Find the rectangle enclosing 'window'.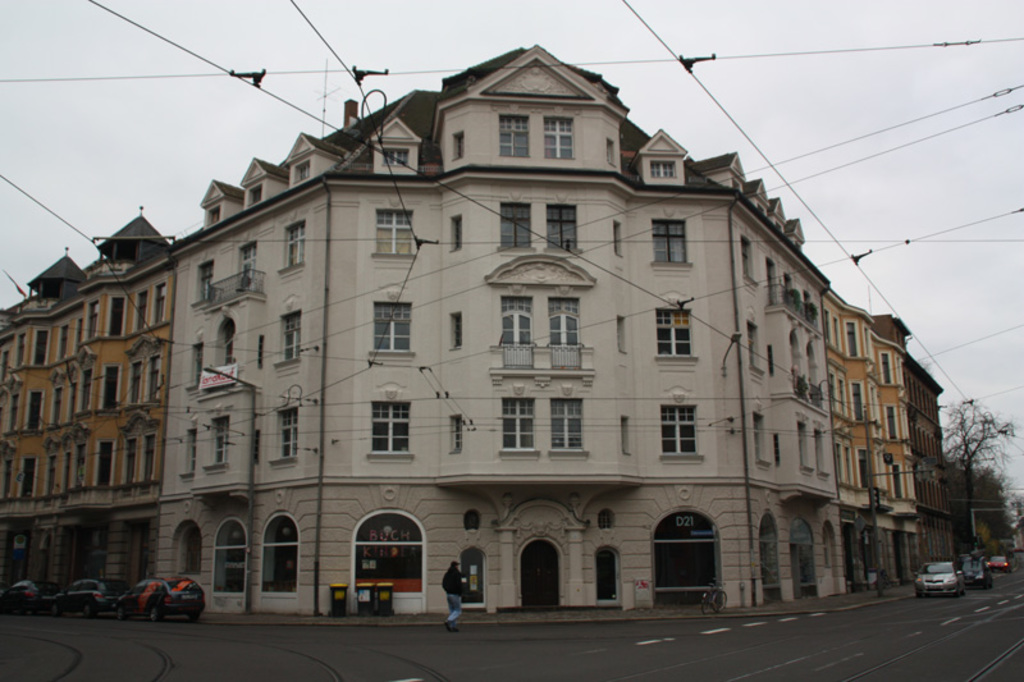
left=497, top=200, right=536, bottom=255.
